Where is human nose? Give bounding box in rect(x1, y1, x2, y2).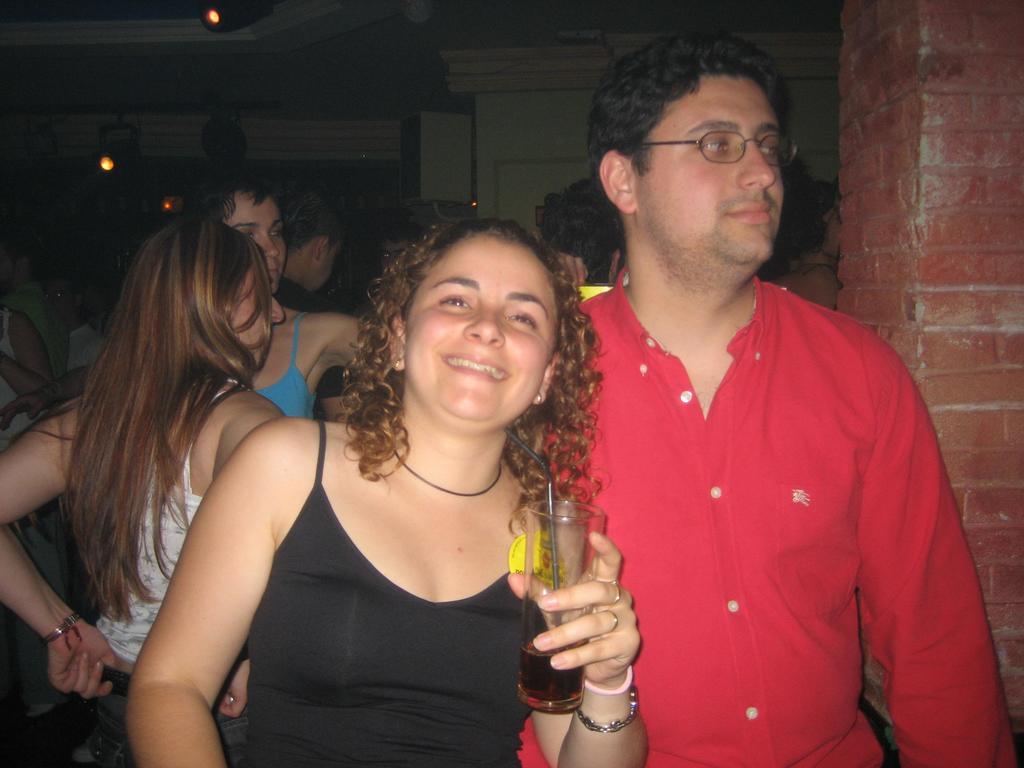
rect(263, 230, 280, 263).
